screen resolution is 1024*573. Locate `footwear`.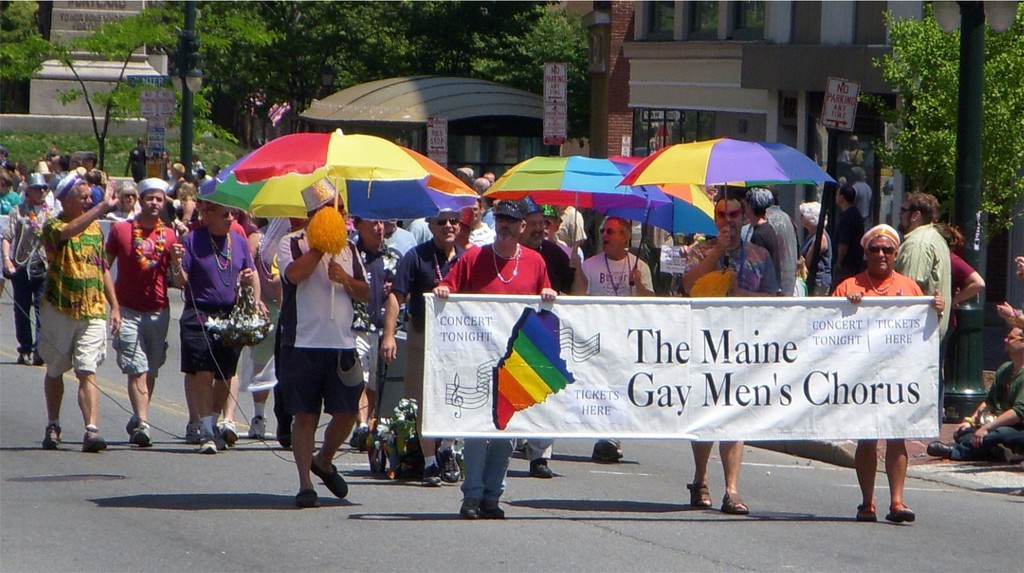
x1=130, y1=425, x2=150, y2=448.
